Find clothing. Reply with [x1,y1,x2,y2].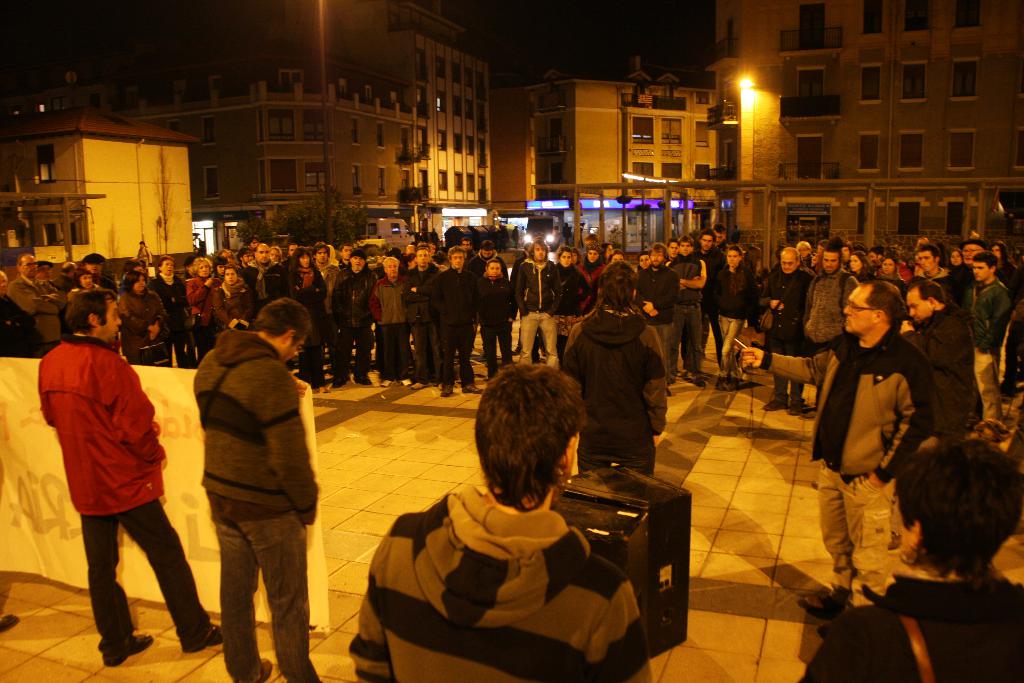
[552,263,591,337].
